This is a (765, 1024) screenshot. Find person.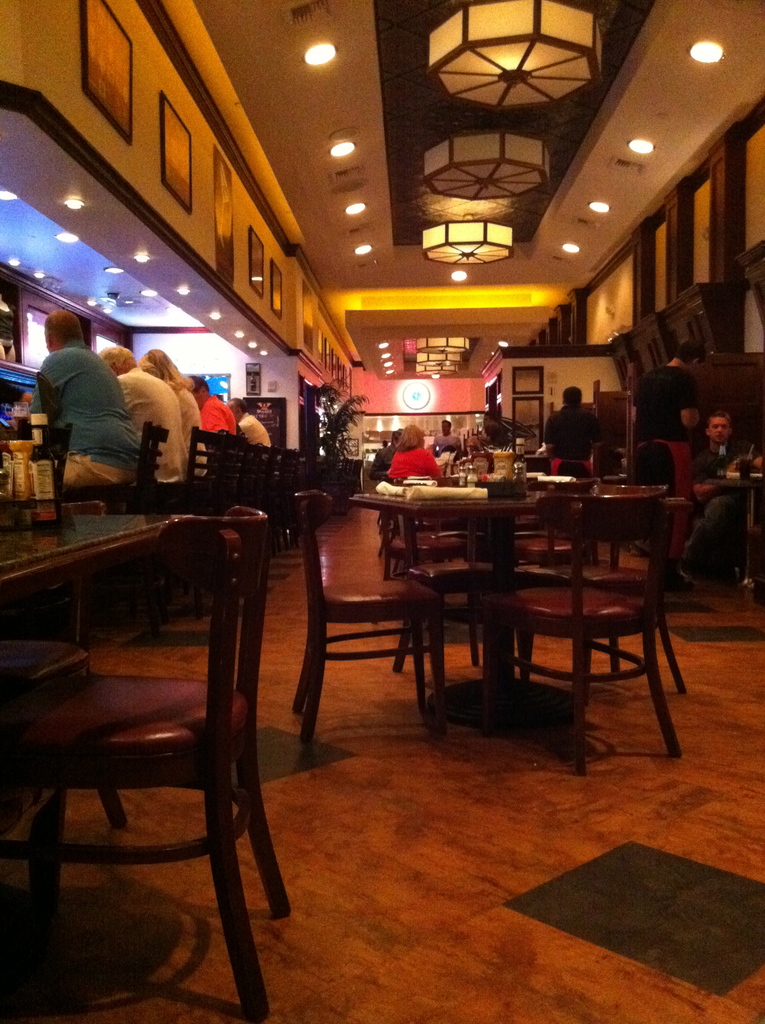
Bounding box: BBox(544, 381, 618, 483).
